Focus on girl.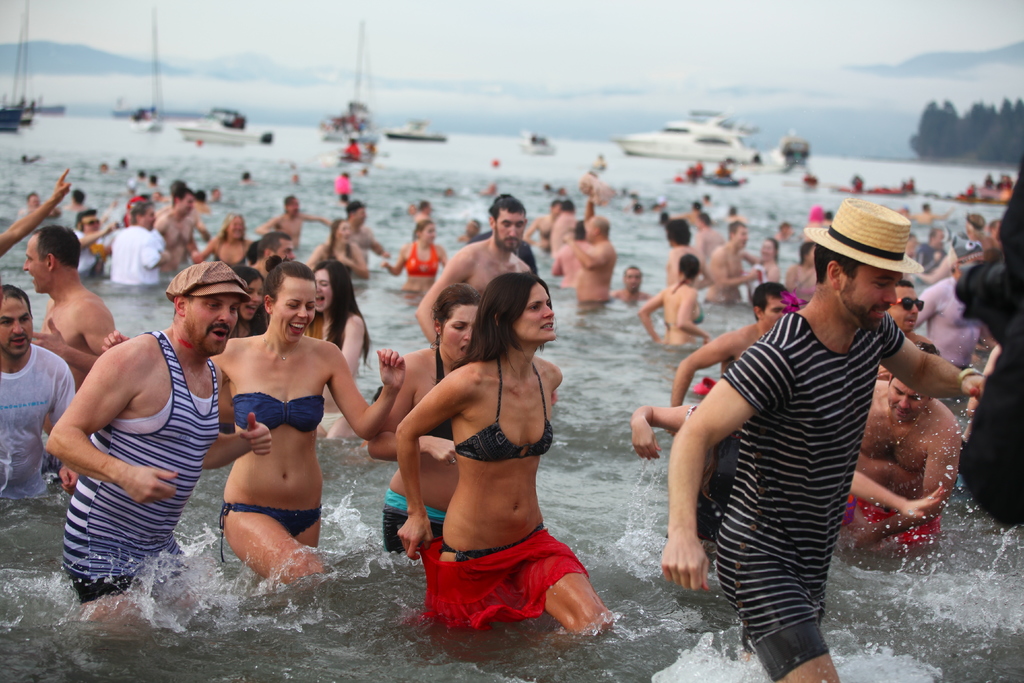
Focused at locate(306, 216, 371, 282).
